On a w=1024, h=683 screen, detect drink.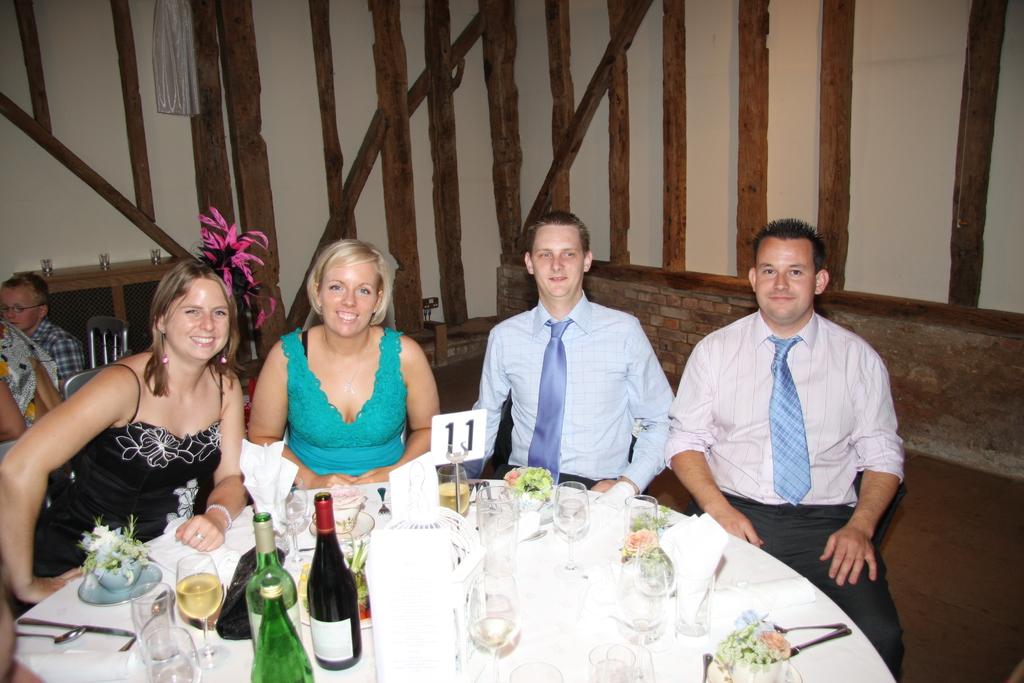
<region>436, 479, 470, 516</region>.
